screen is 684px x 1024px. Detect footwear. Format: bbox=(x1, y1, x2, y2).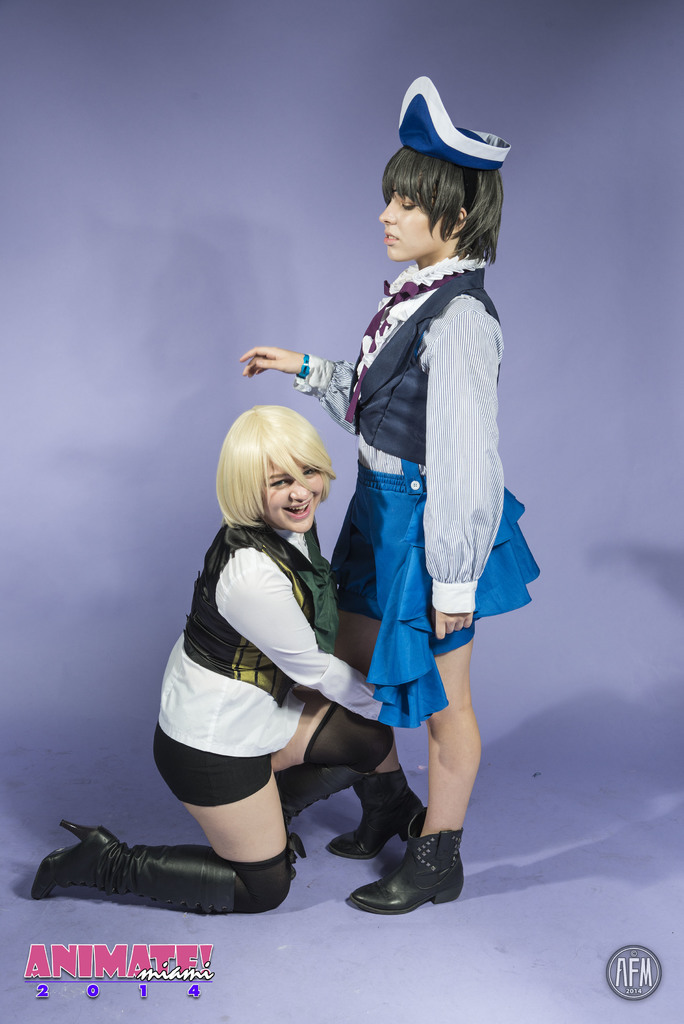
bbox=(29, 819, 232, 917).
